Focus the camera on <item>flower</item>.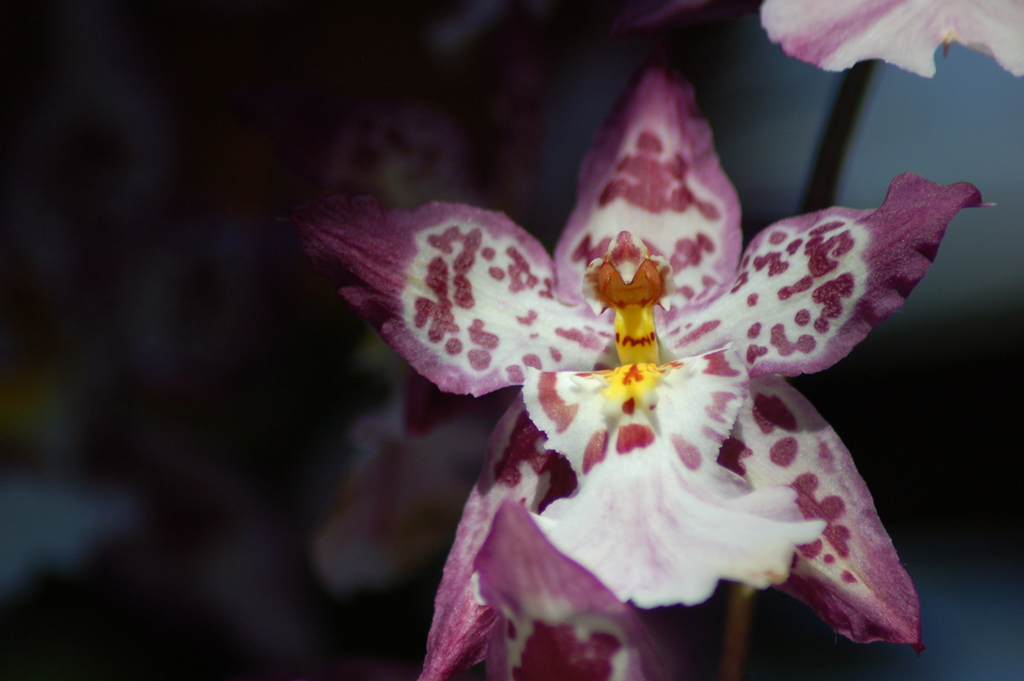
Focus region: x1=741 y1=0 x2=1023 y2=86.
